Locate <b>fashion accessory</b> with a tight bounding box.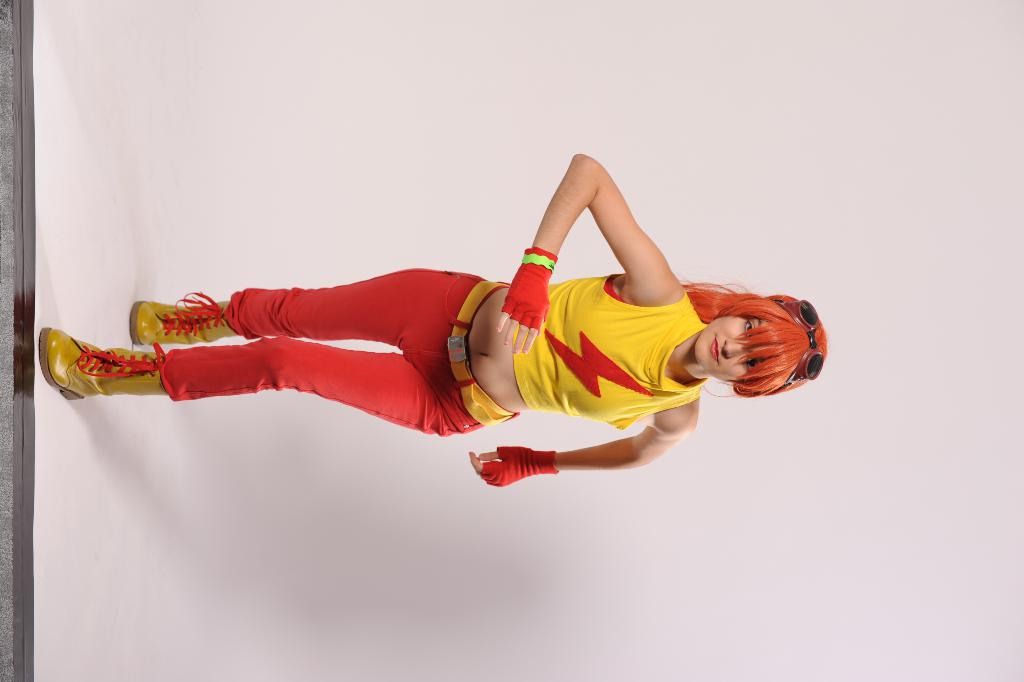
bbox=(46, 325, 169, 406).
